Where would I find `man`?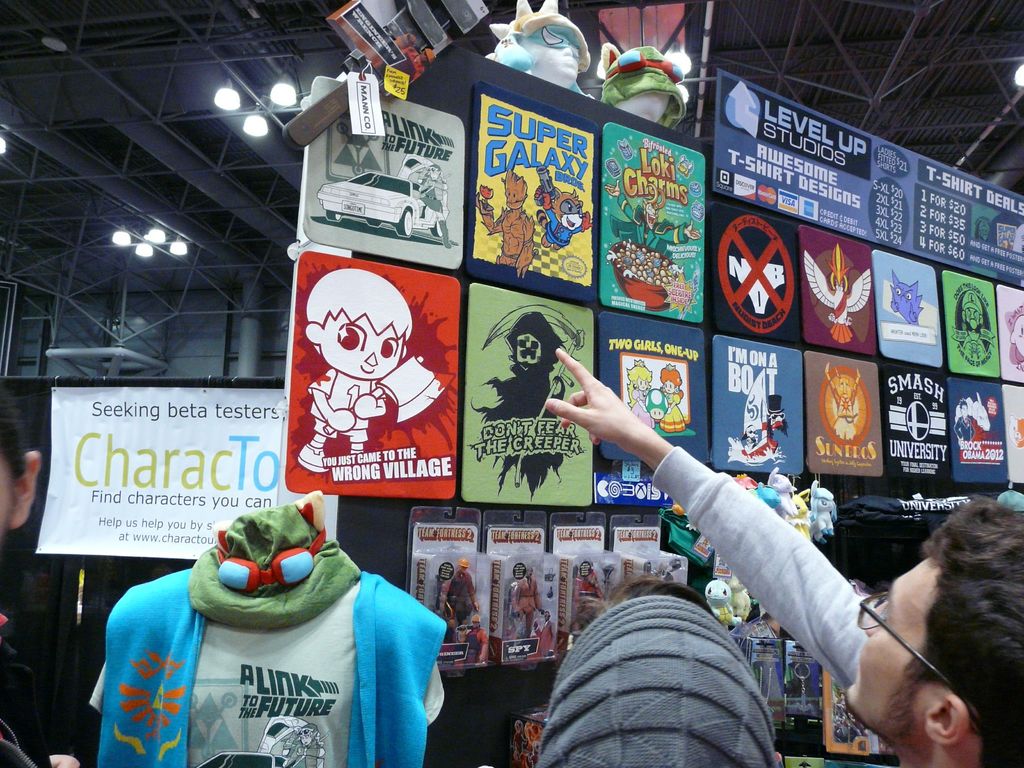
At left=545, top=348, right=1023, bottom=767.
